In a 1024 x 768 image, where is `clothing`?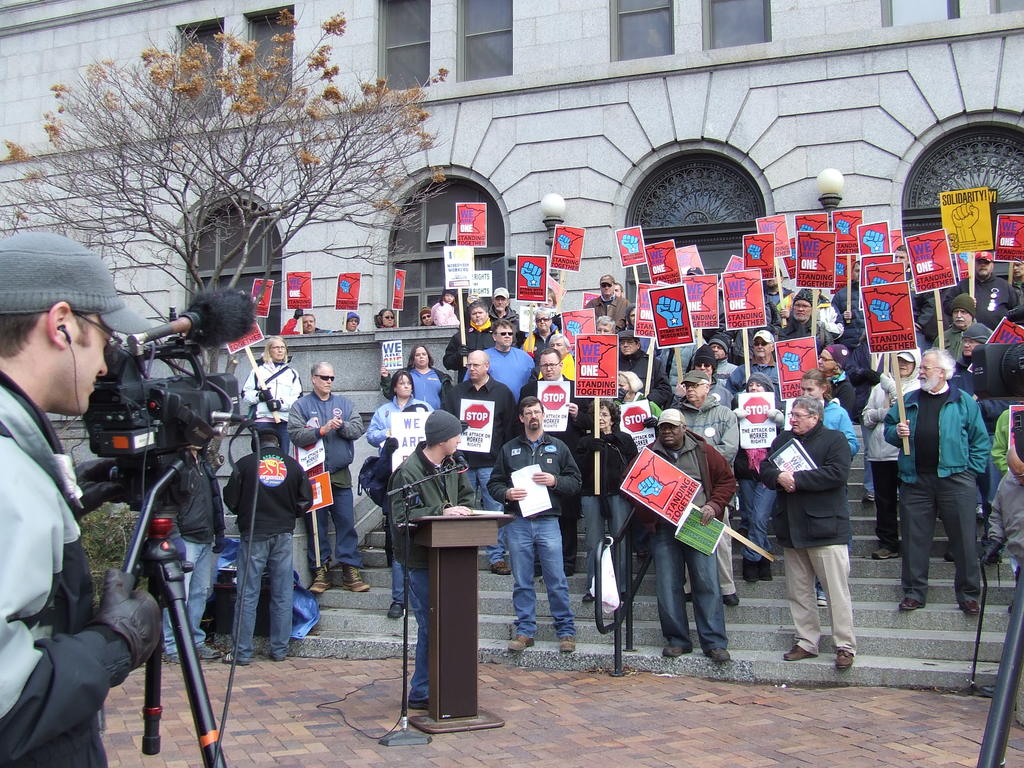
l=491, t=286, r=511, b=296.
